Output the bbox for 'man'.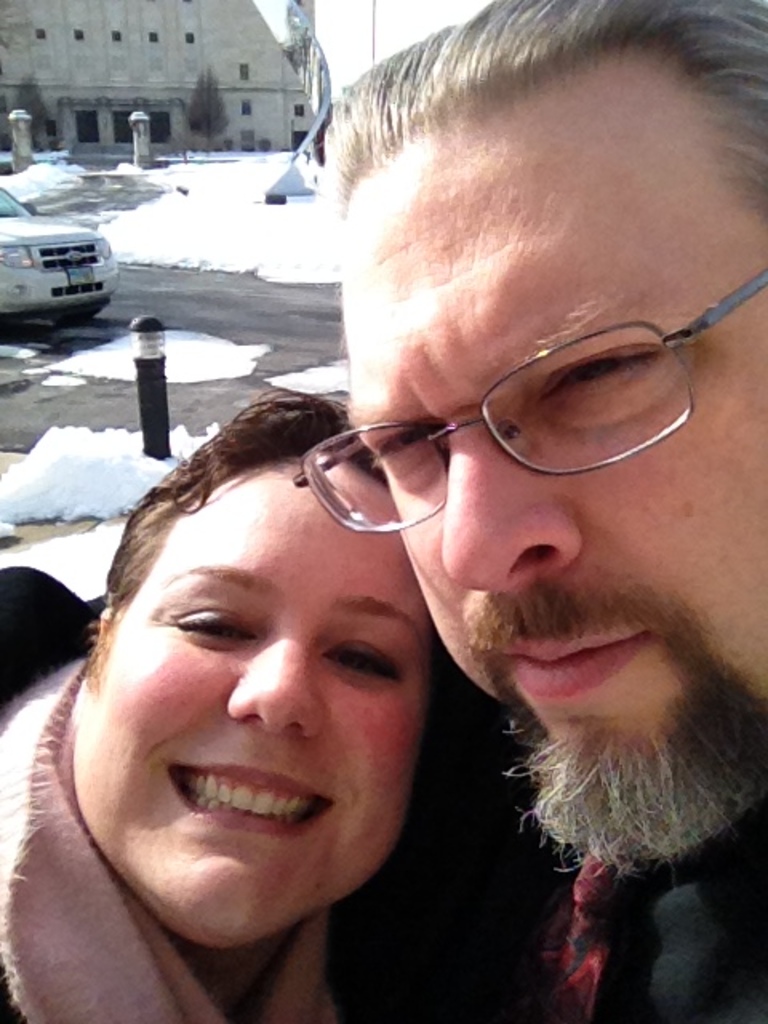
294, 0, 766, 1022.
